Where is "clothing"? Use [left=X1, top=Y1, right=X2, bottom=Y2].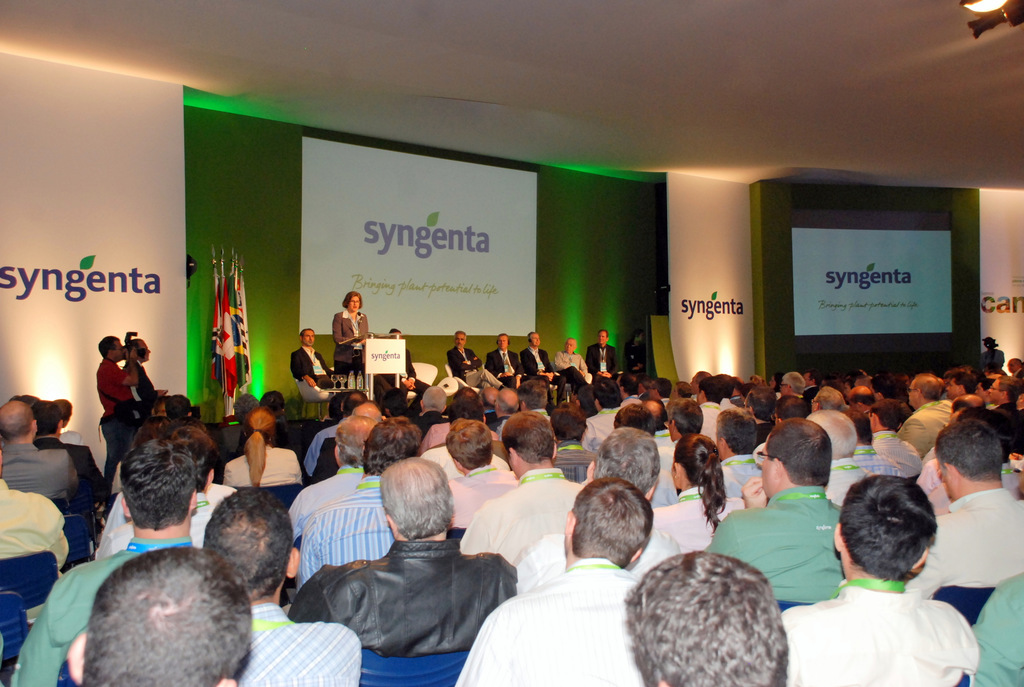
[left=97, top=361, right=142, bottom=481].
